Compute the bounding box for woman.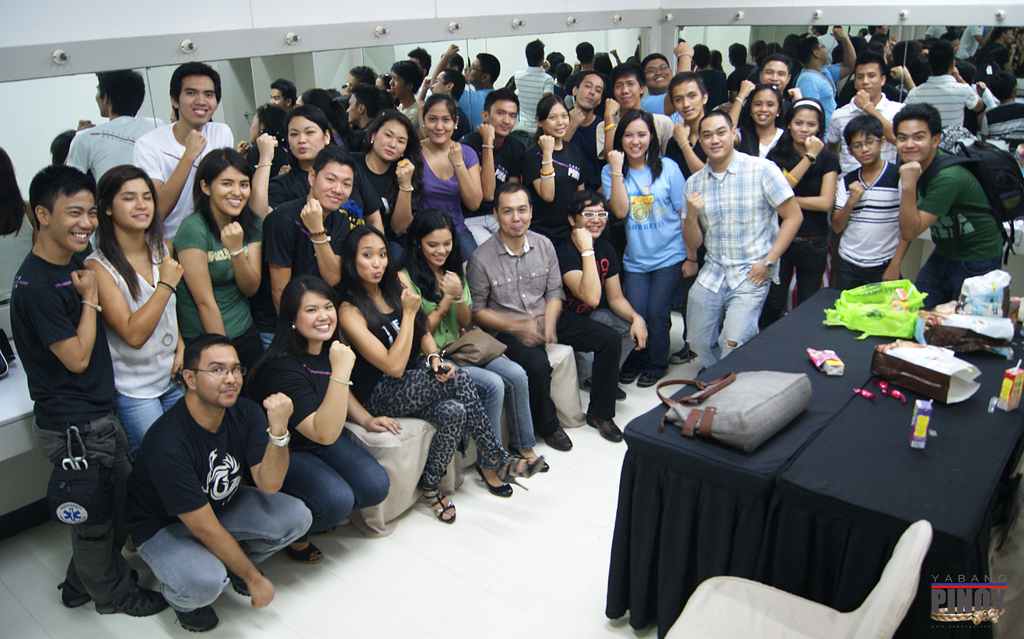
rect(757, 99, 845, 331).
